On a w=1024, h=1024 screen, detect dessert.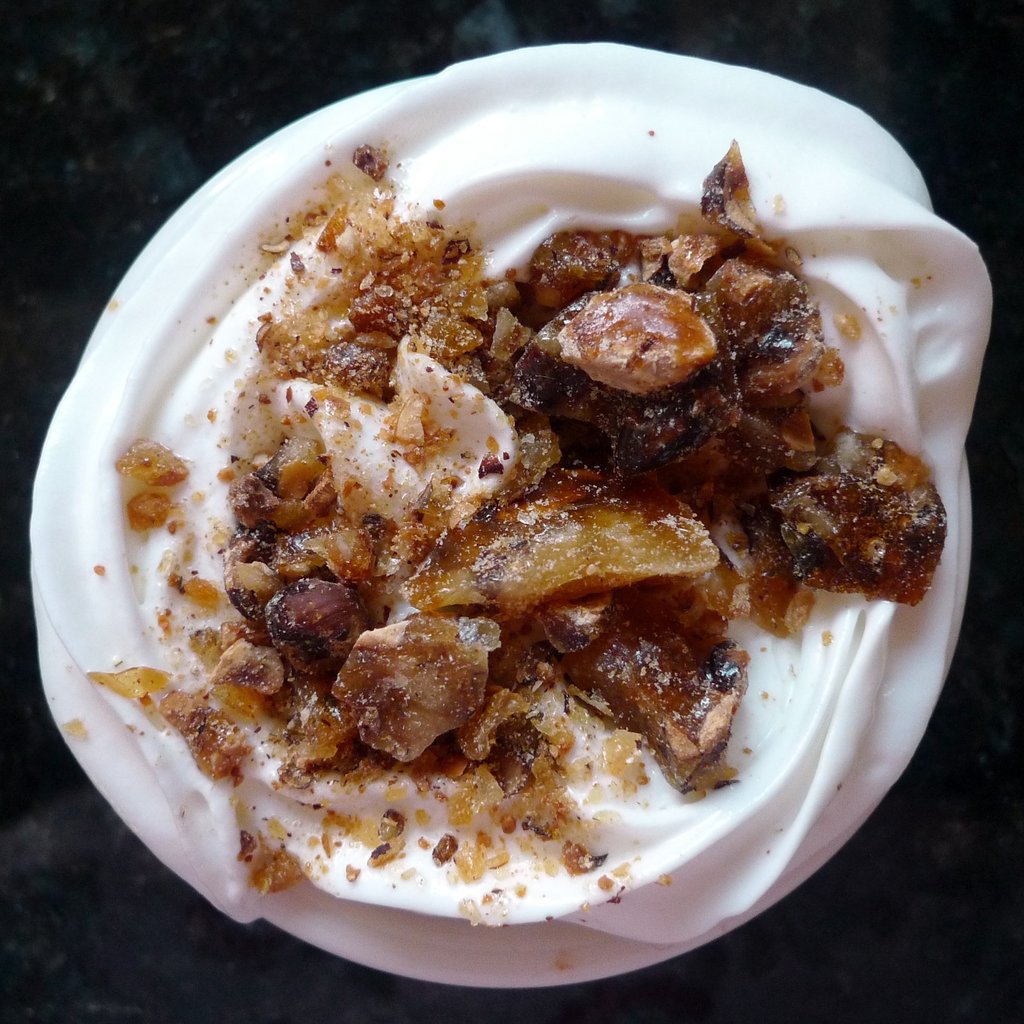
locate(541, 283, 699, 393).
